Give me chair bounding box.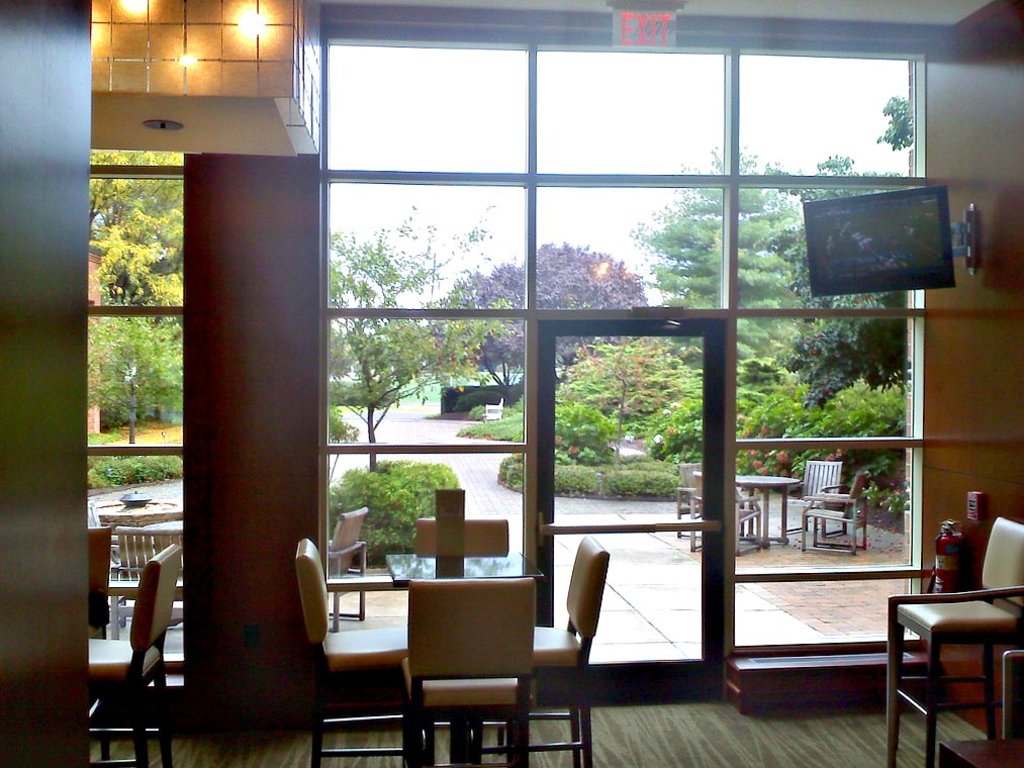
<bbox>417, 518, 511, 766</bbox>.
